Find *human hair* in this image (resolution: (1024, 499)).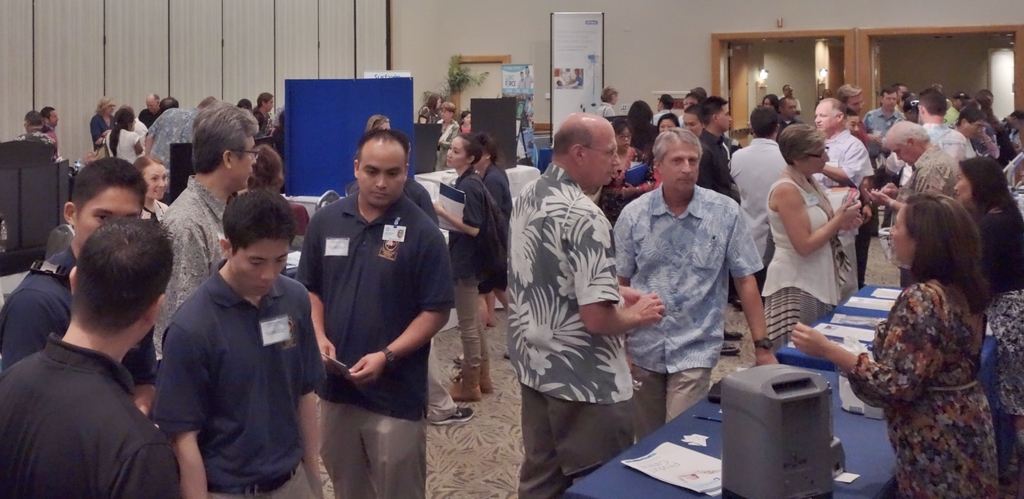
(879,86,897,99).
